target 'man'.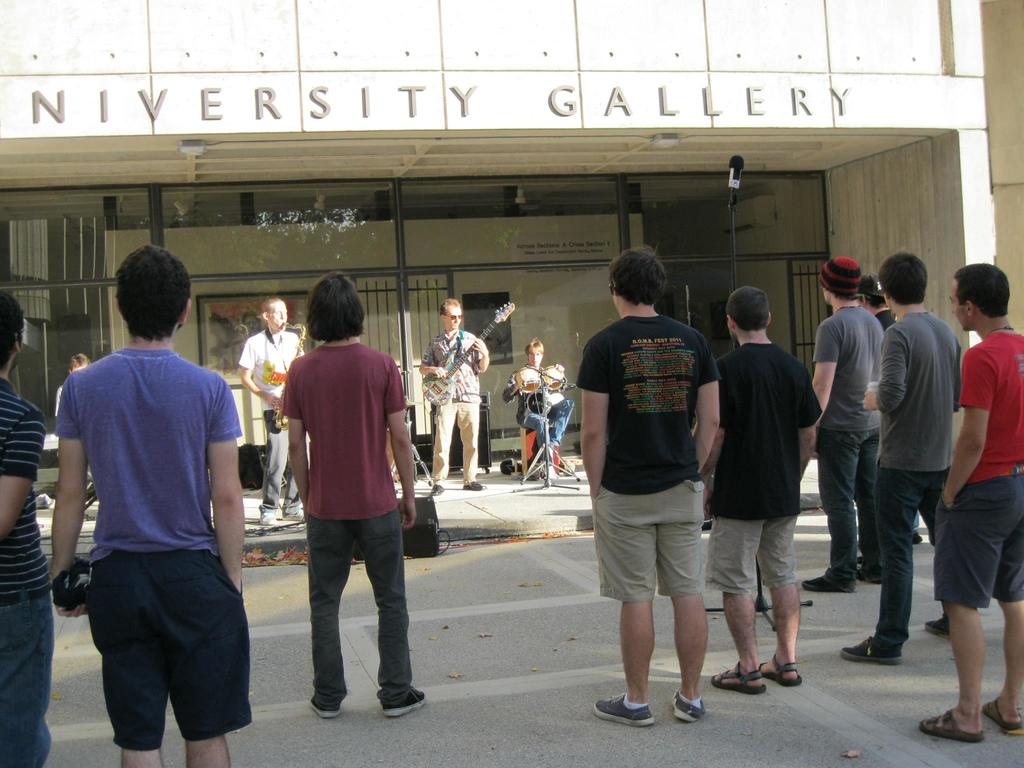
Target region: [916,262,1023,749].
